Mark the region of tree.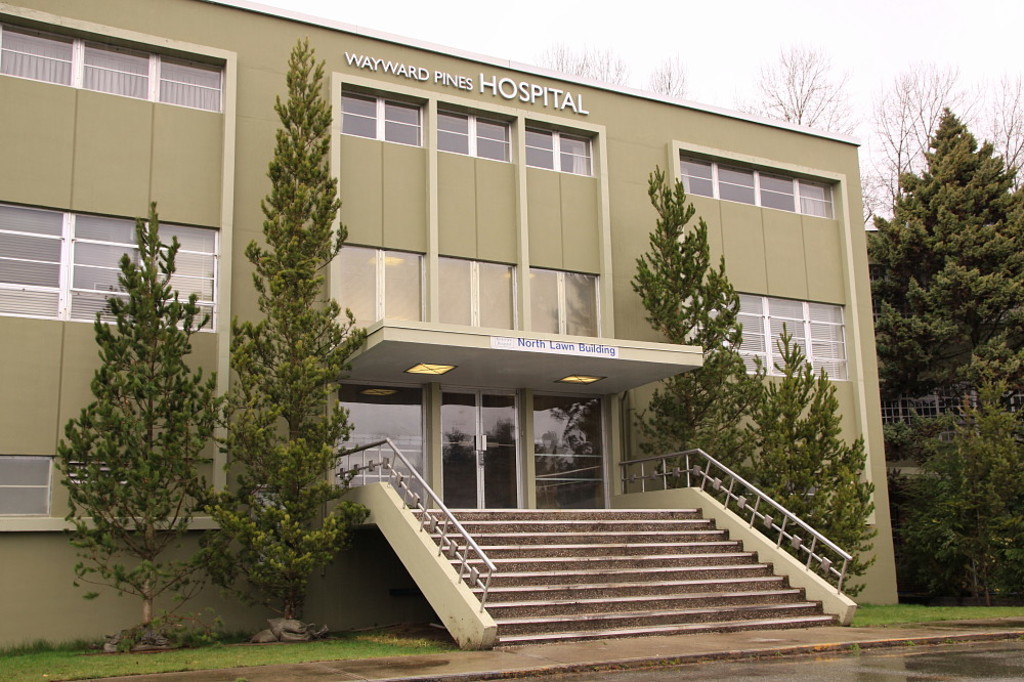
Region: [528, 35, 639, 88].
